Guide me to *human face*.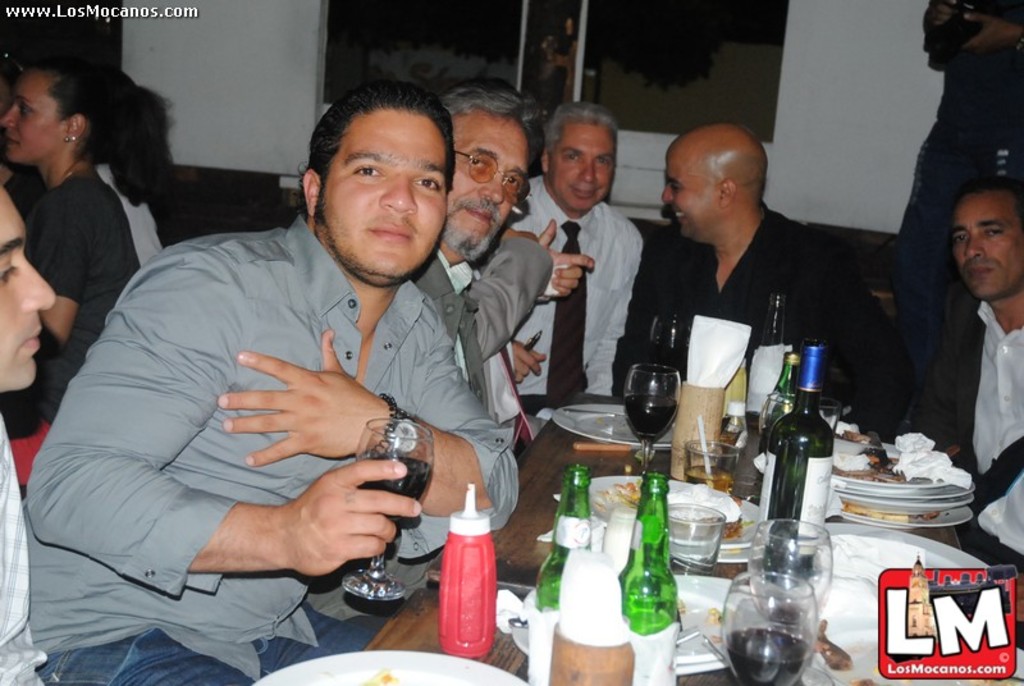
Guidance: 317 108 448 283.
